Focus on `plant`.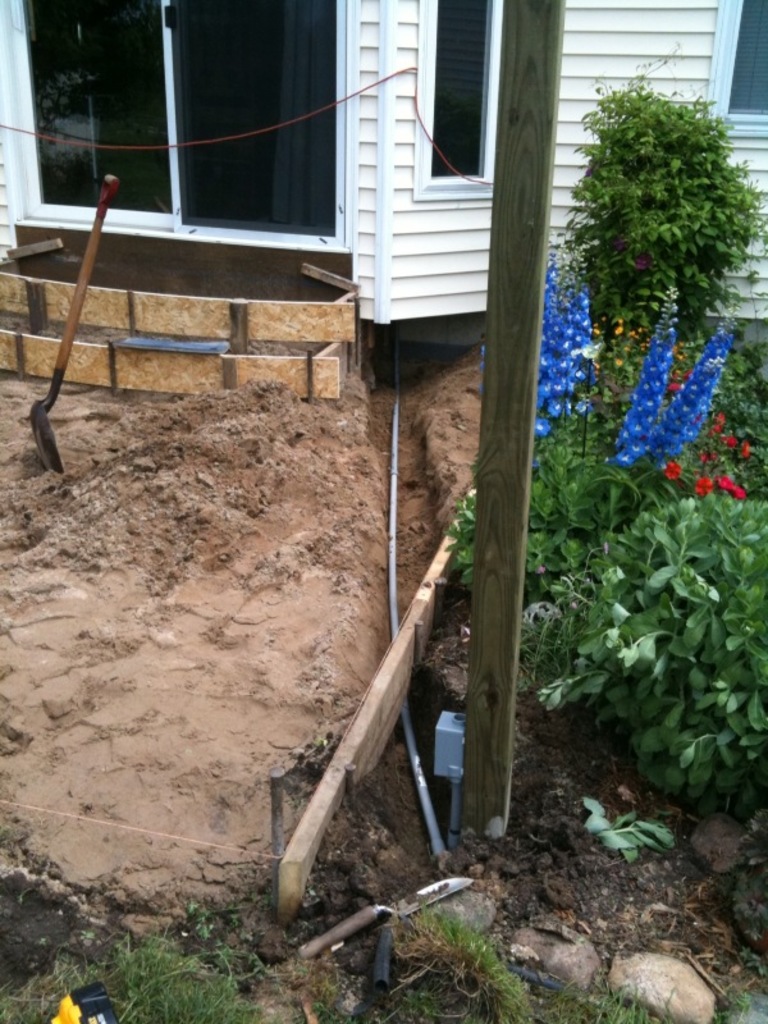
Focused at (584,796,677,874).
